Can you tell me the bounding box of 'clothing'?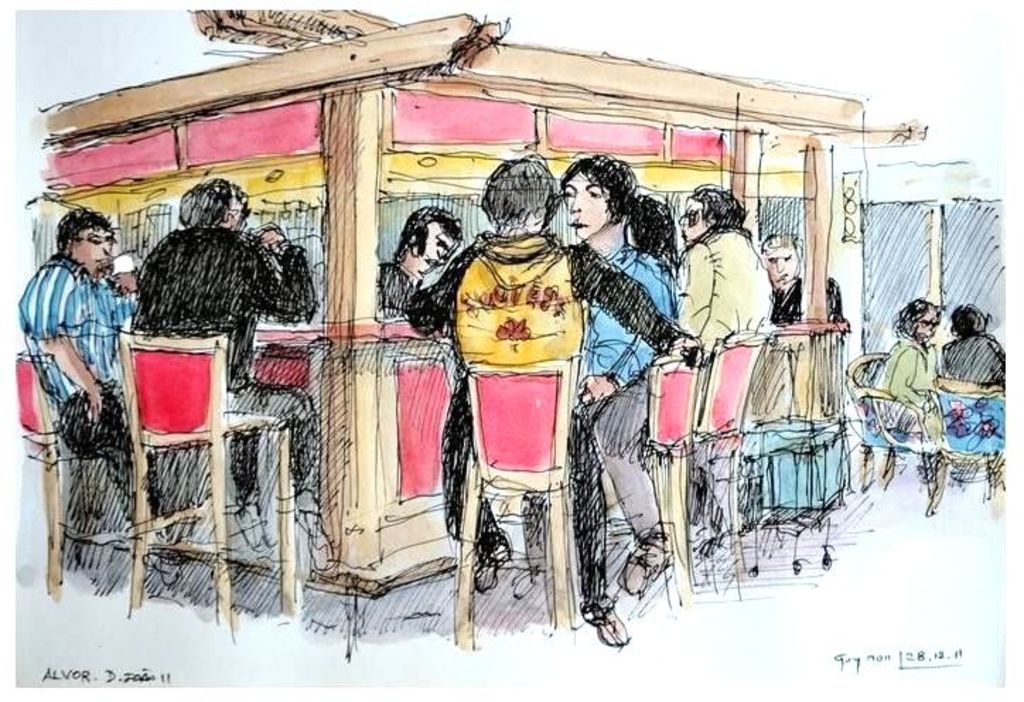
bbox=(18, 204, 124, 510).
